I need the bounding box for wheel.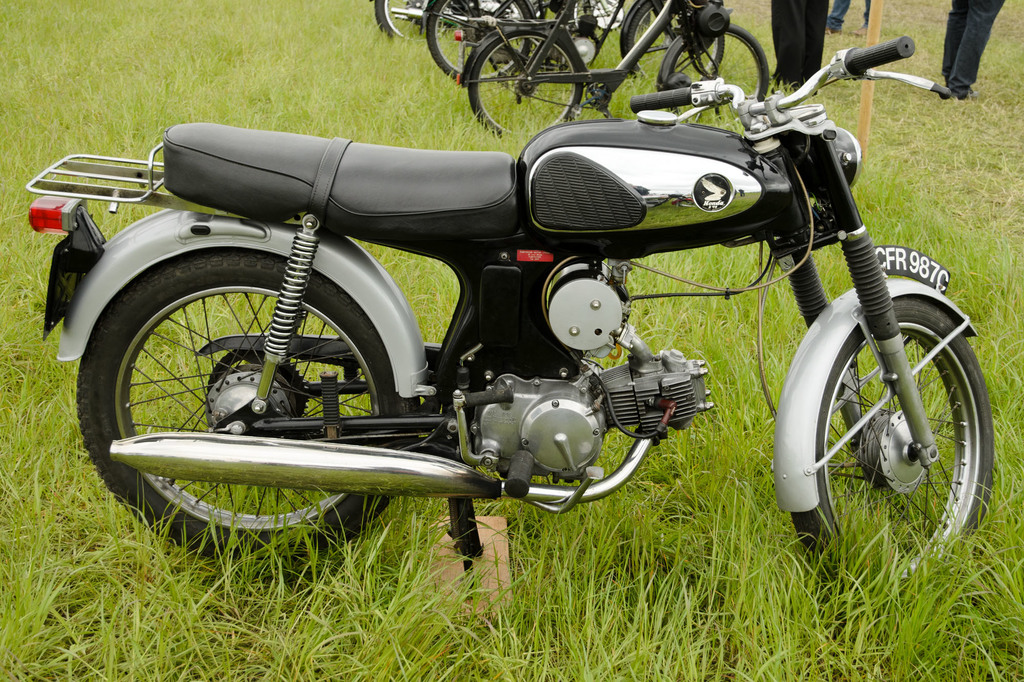
Here it is: rect(425, 0, 540, 84).
